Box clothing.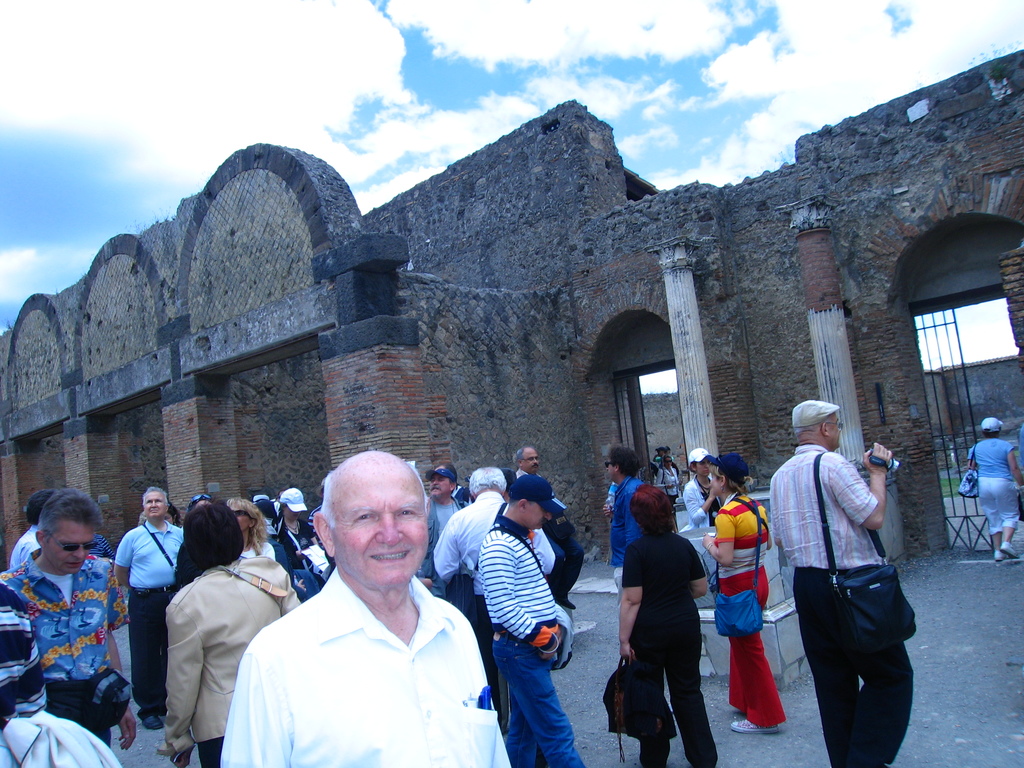
box(170, 556, 292, 767).
